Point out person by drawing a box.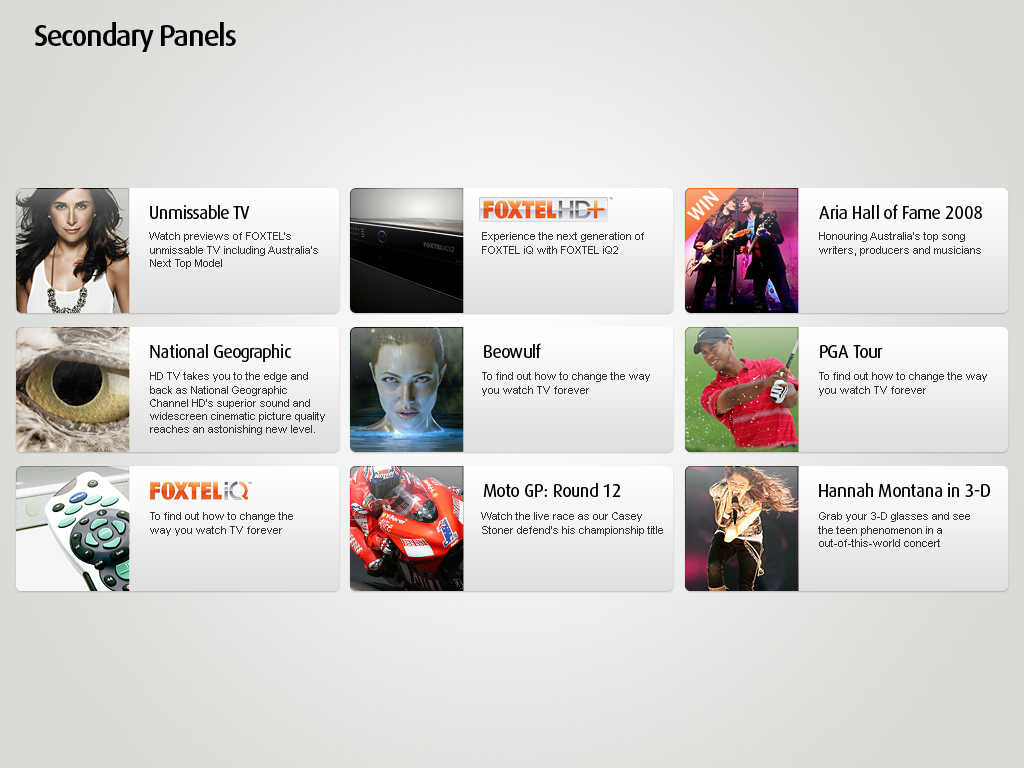
[740,194,799,311].
